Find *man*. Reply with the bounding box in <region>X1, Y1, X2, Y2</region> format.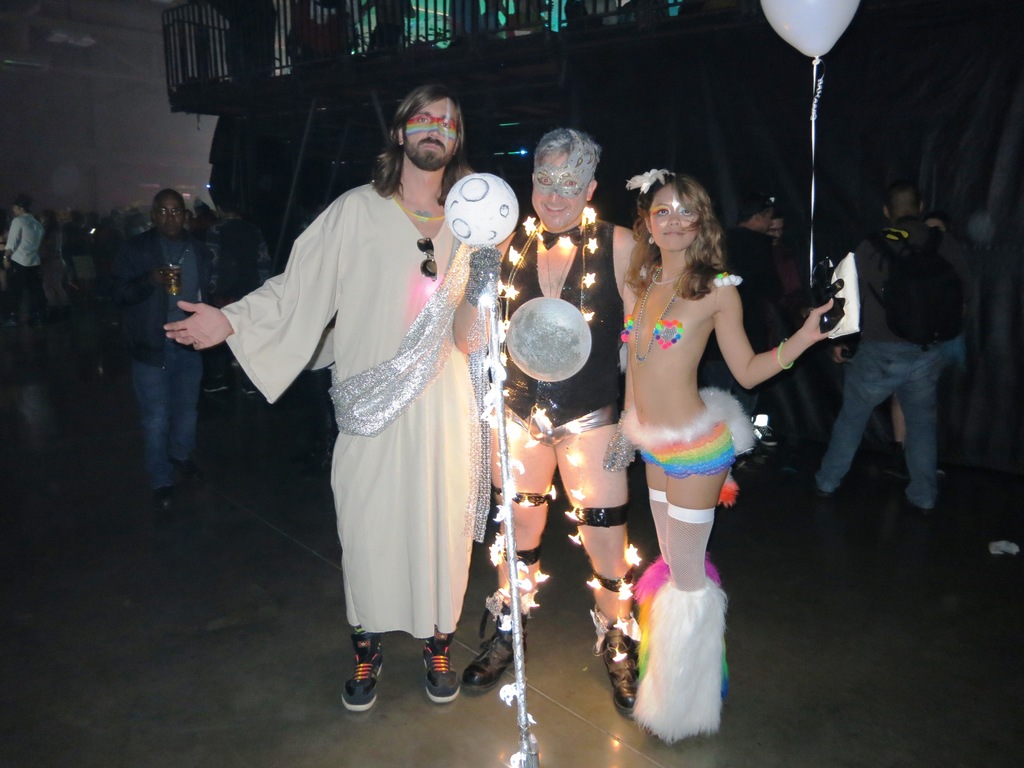
<region>103, 173, 196, 500</region>.
